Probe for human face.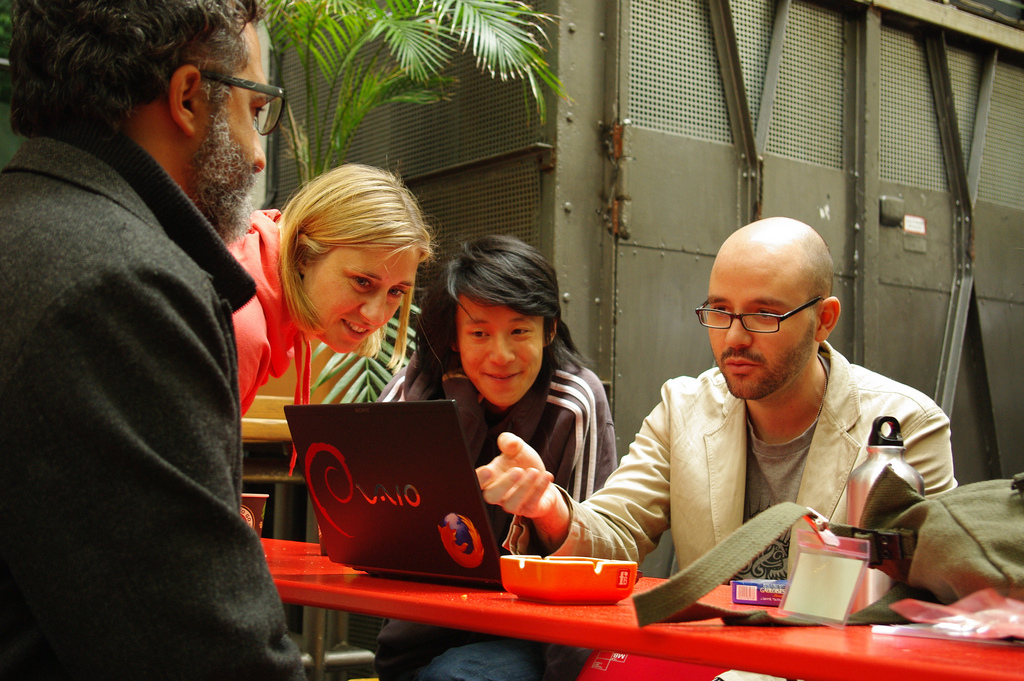
Probe result: 199, 20, 269, 234.
